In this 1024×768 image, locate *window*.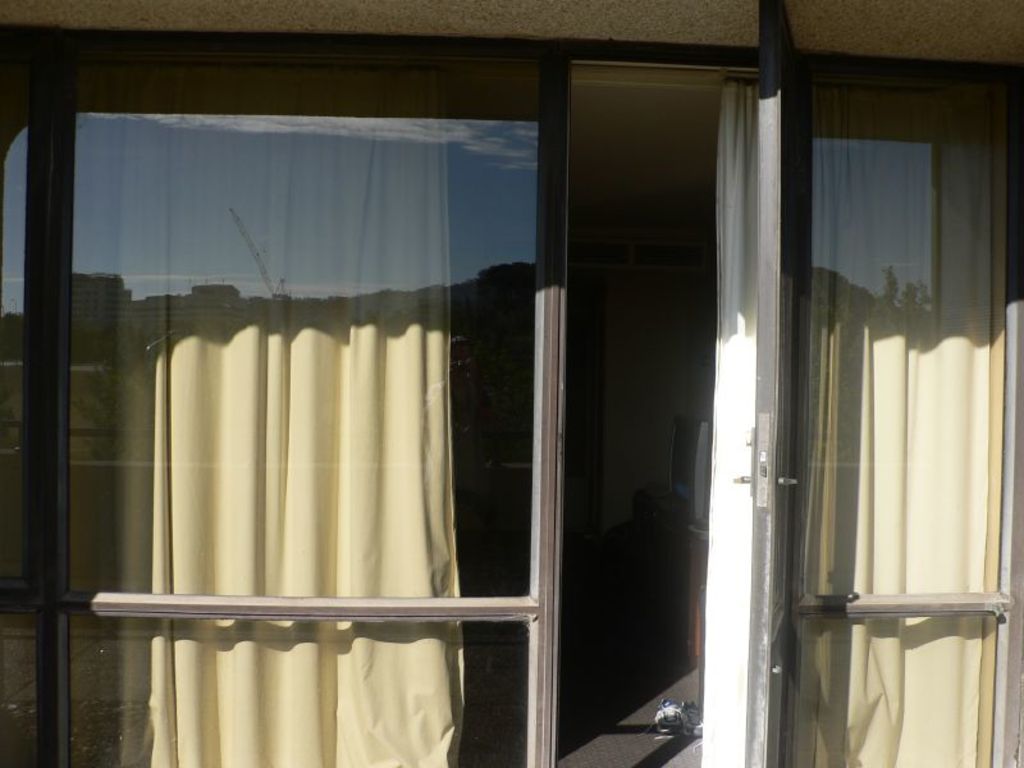
Bounding box: region(0, 0, 1023, 767).
